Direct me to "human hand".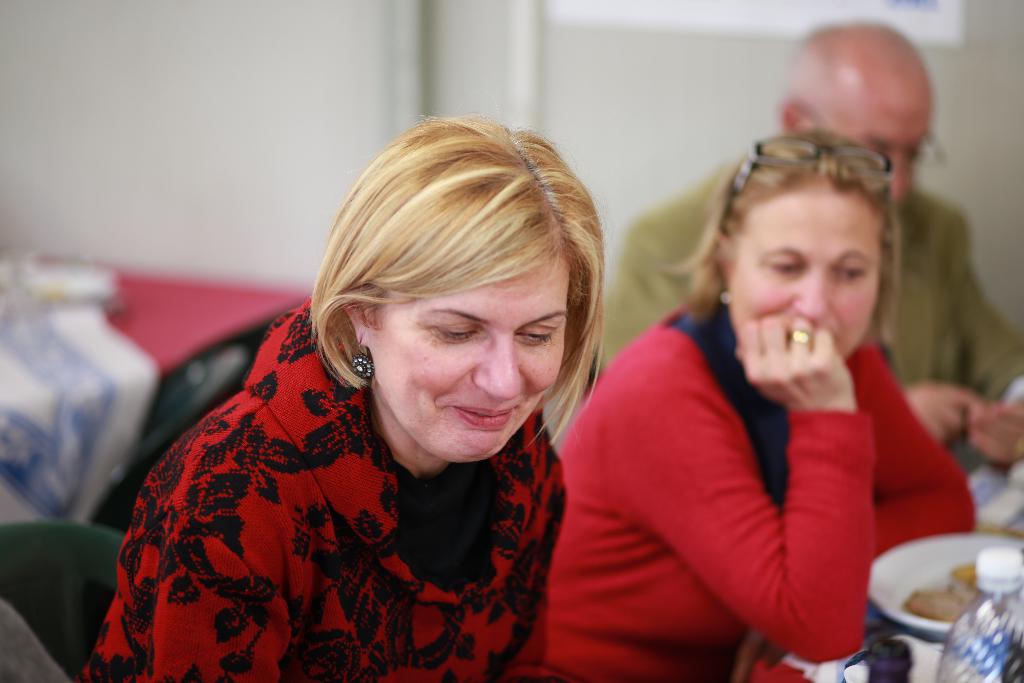
Direction: (left=732, top=629, right=791, bottom=682).
